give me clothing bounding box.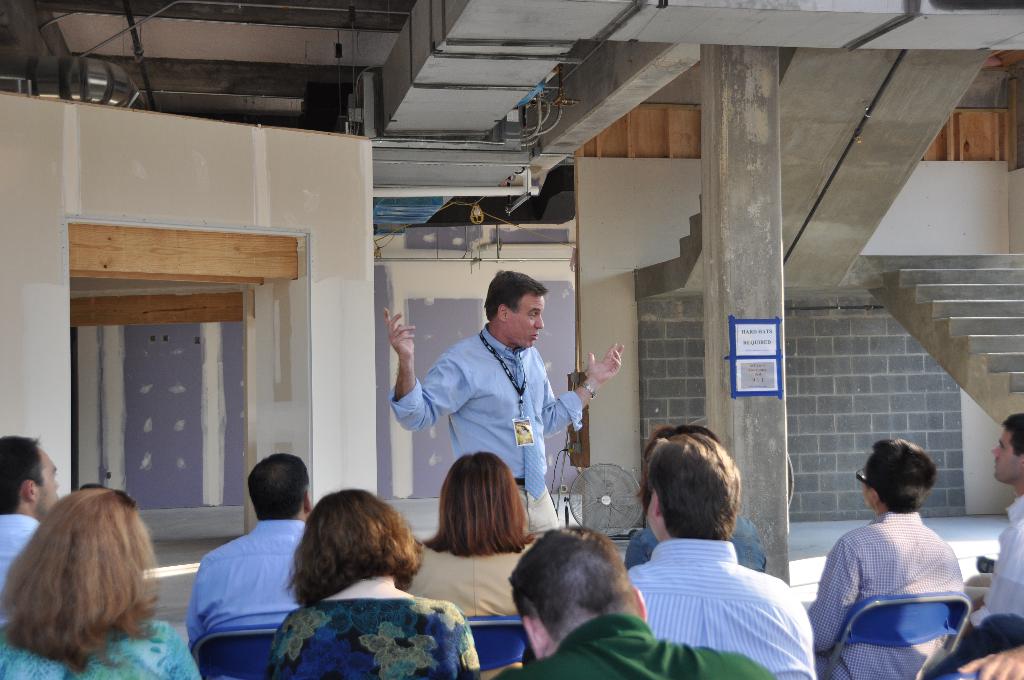
[x1=632, y1=520, x2=819, y2=671].
